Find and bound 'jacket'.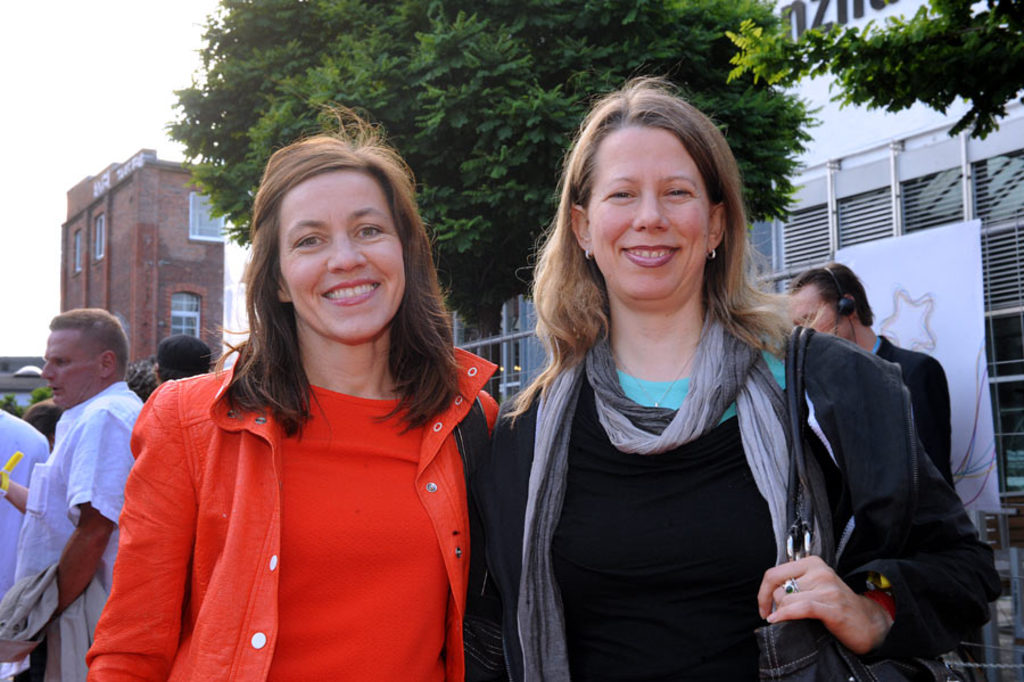
Bound: 92 296 492 665.
